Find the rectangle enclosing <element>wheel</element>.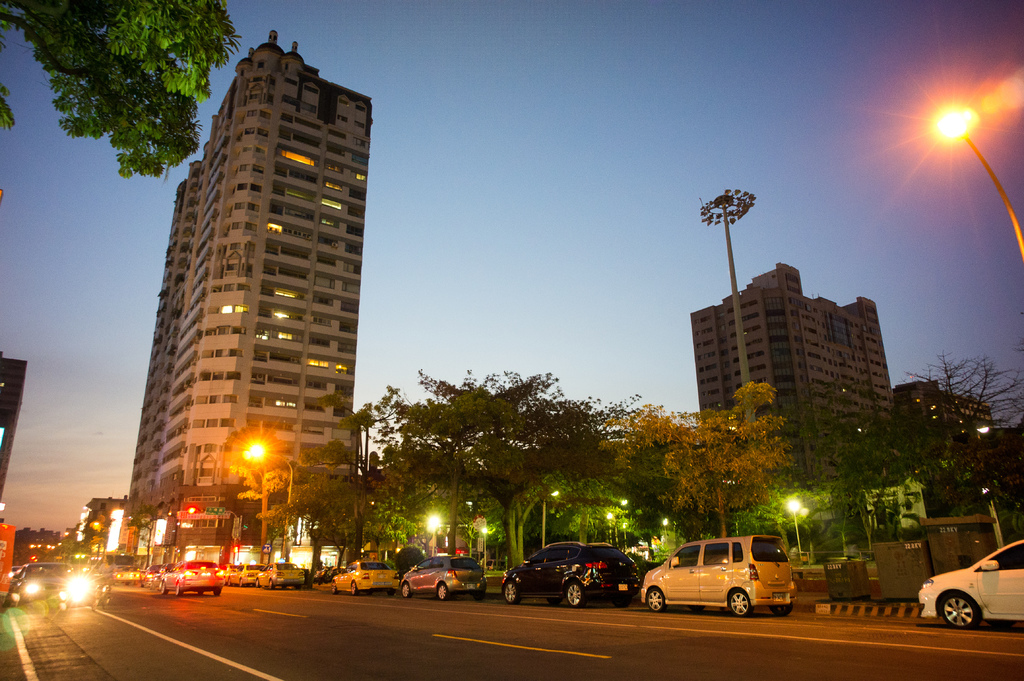
select_region(173, 579, 182, 599).
